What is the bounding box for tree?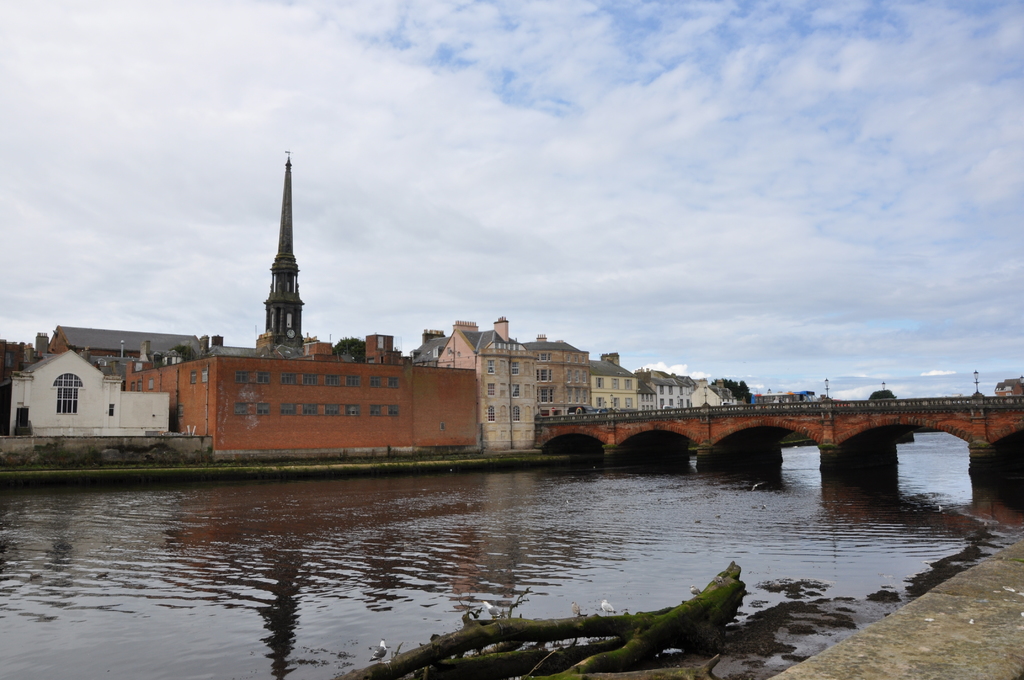
bbox=(331, 334, 365, 362).
